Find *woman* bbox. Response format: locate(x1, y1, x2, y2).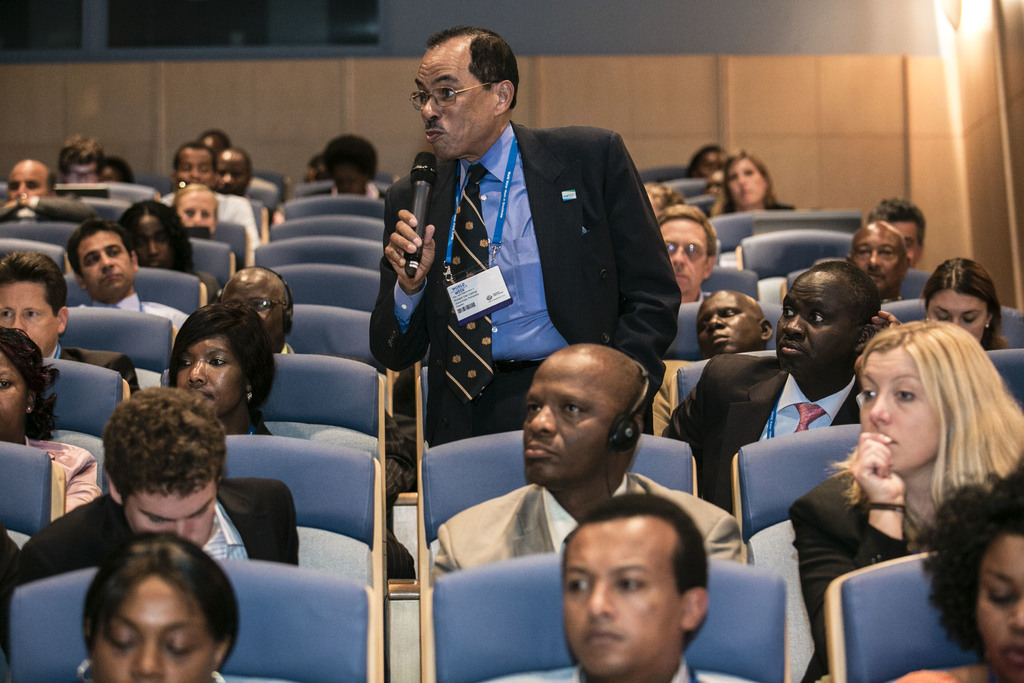
locate(170, 183, 242, 285).
